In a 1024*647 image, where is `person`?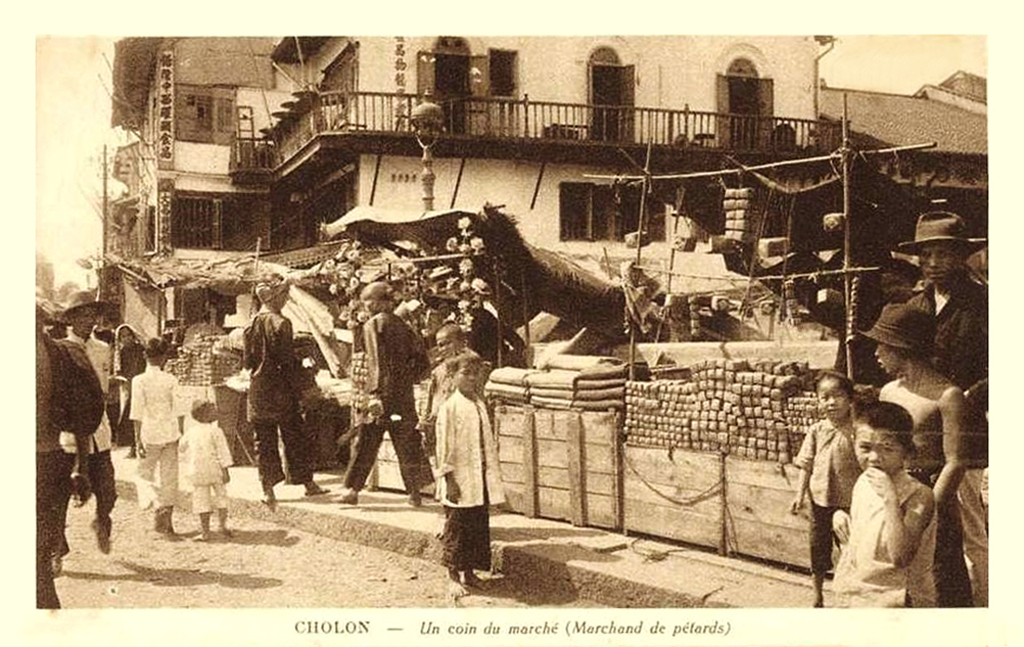
box=[891, 205, 989, 611].
